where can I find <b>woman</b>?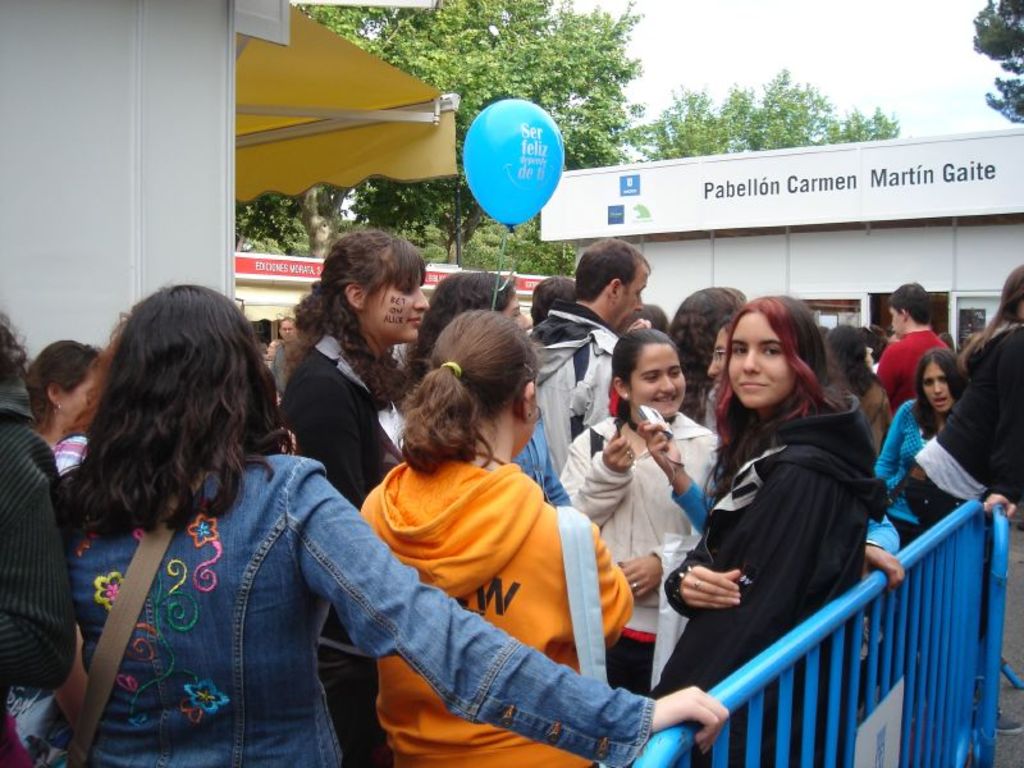
You can find it at rect(867, 353, 970, 547).
